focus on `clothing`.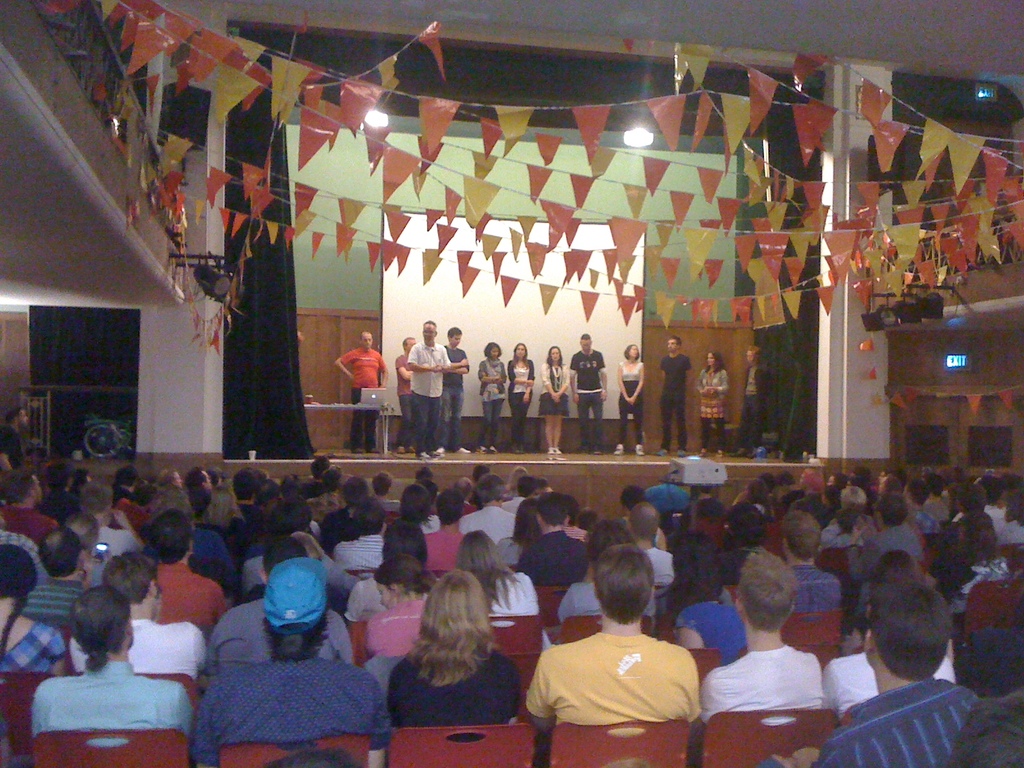
Focused at {"left": 246, "top": 542, "right": 260, "bottom": 559}.
